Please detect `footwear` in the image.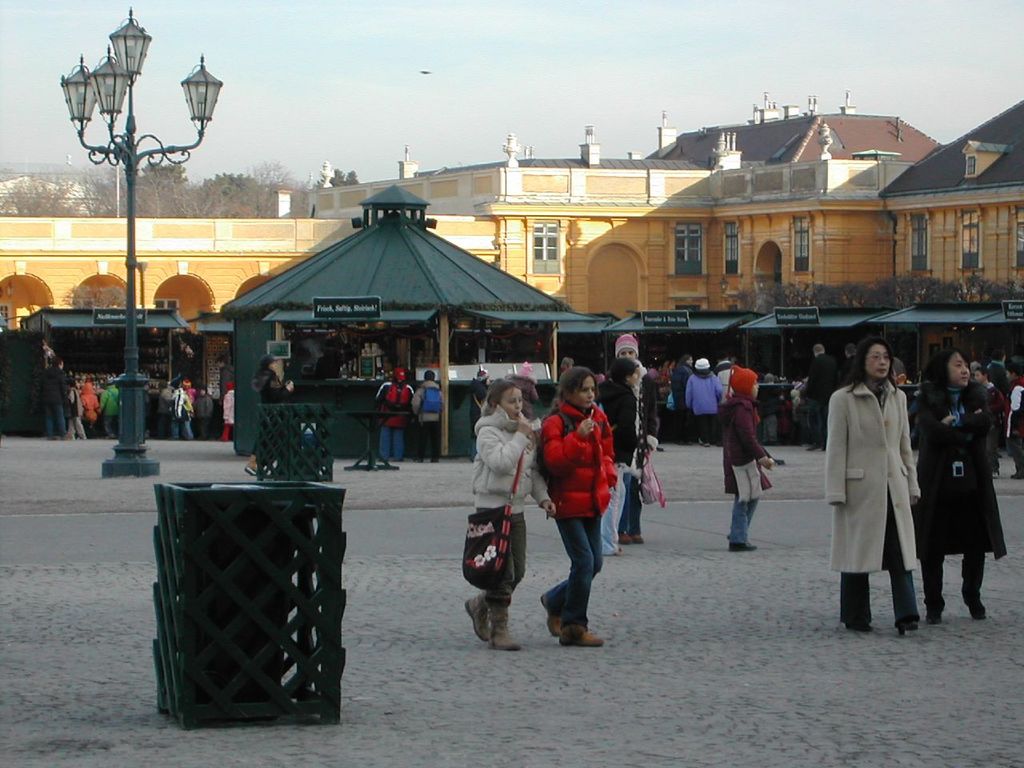
(x1=617, y1=532, x2=633, y2=544).
